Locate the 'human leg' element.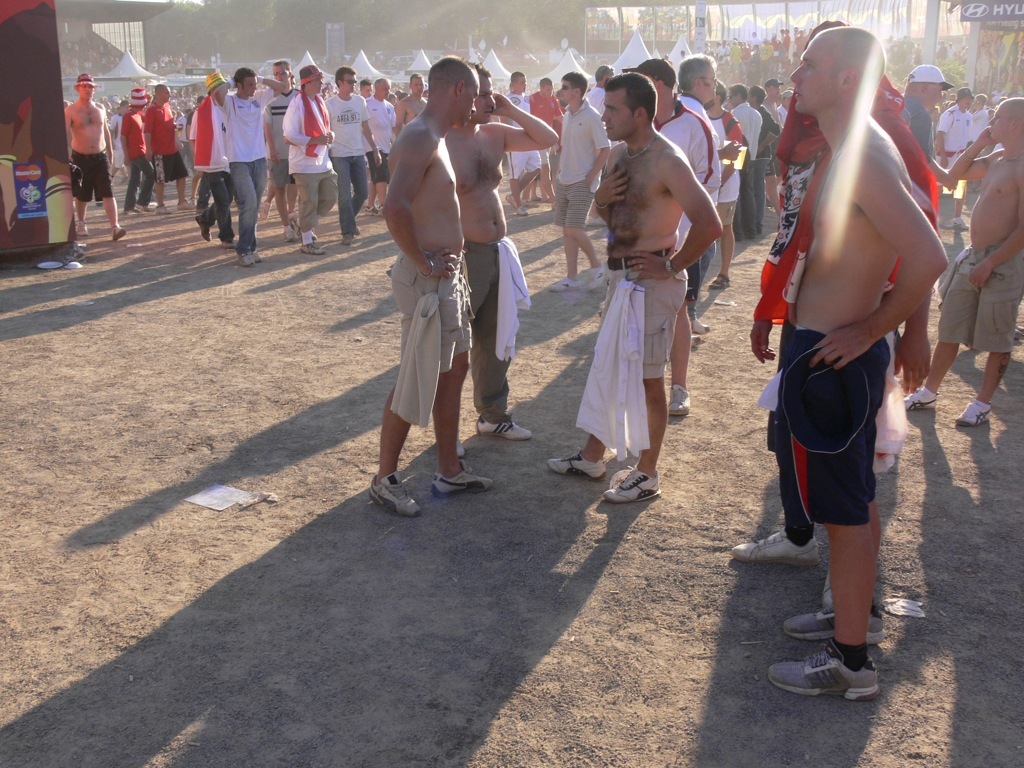
Element bbox: pyautogui.locateOnScreen(202, 173, 228, 240).
